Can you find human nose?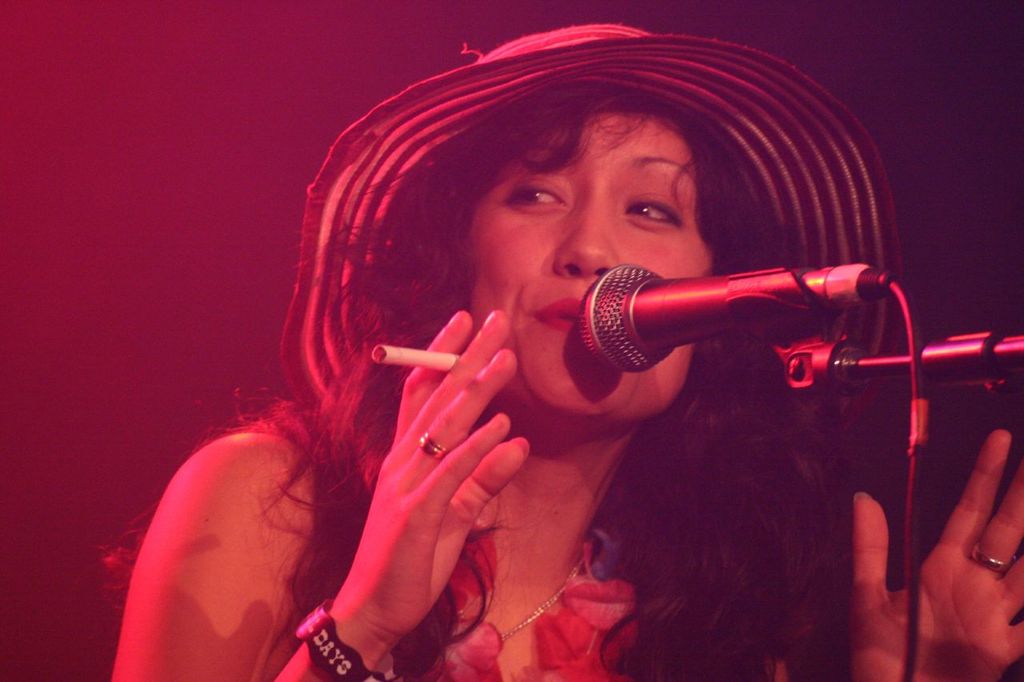
Yes, bounding box: <bbox>550, 186, 618, 277</bbox>.
